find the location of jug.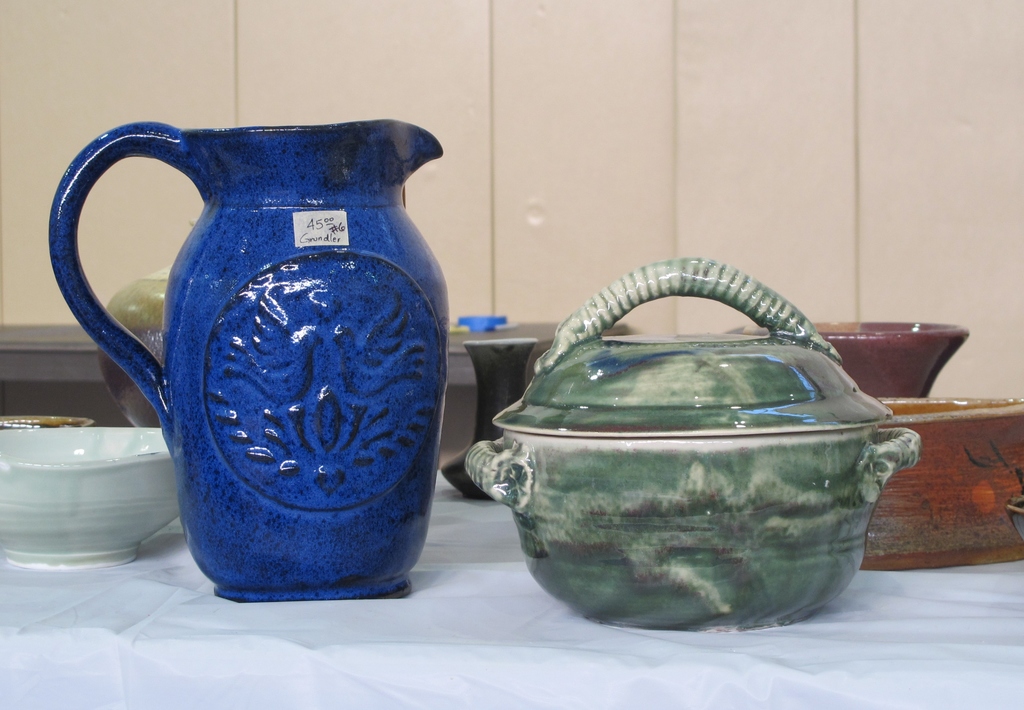
Location: pyautogui.locateOnScreen(60, 110, 464, 593).
